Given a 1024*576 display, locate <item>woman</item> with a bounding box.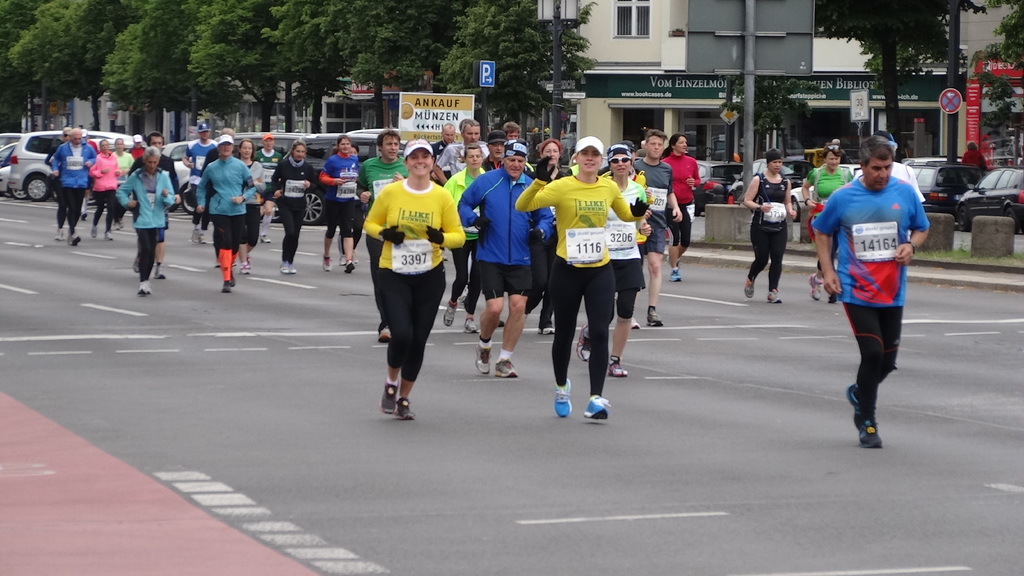
Located: (800,147,855,306).
